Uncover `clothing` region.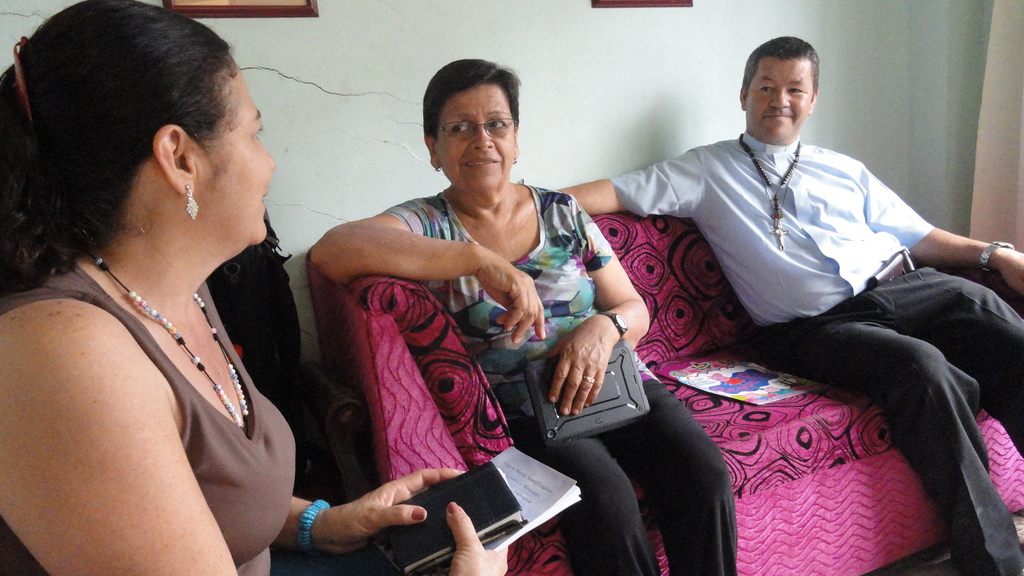
Uncovered: bbox(0, 252, 294, 575).
